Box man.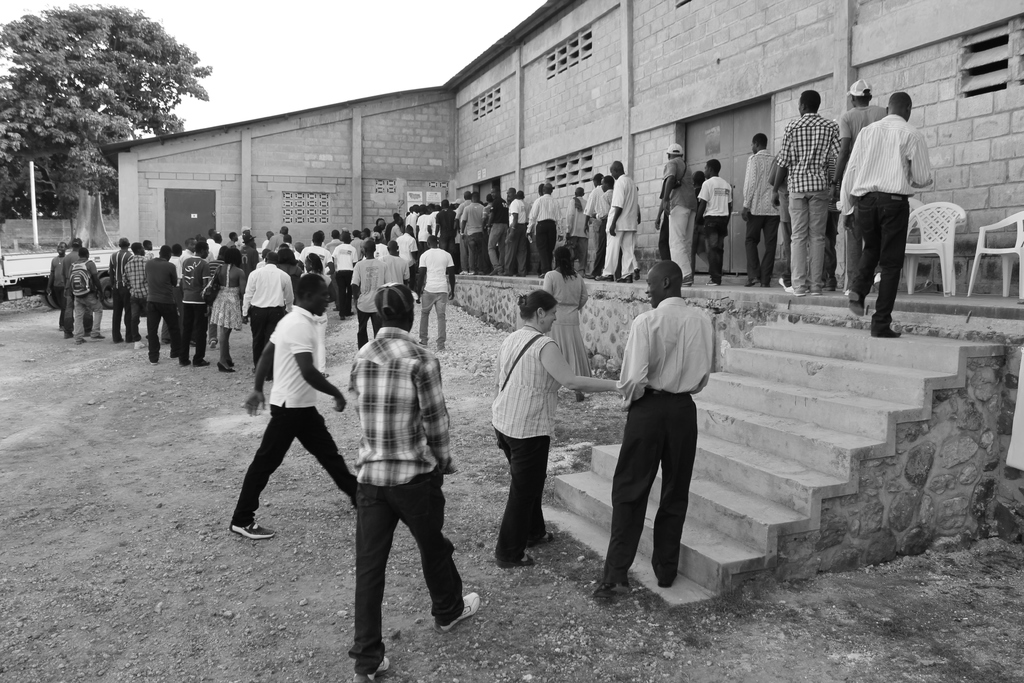
pyautogui.locateOnScreen(229, 274, 363, 539).
